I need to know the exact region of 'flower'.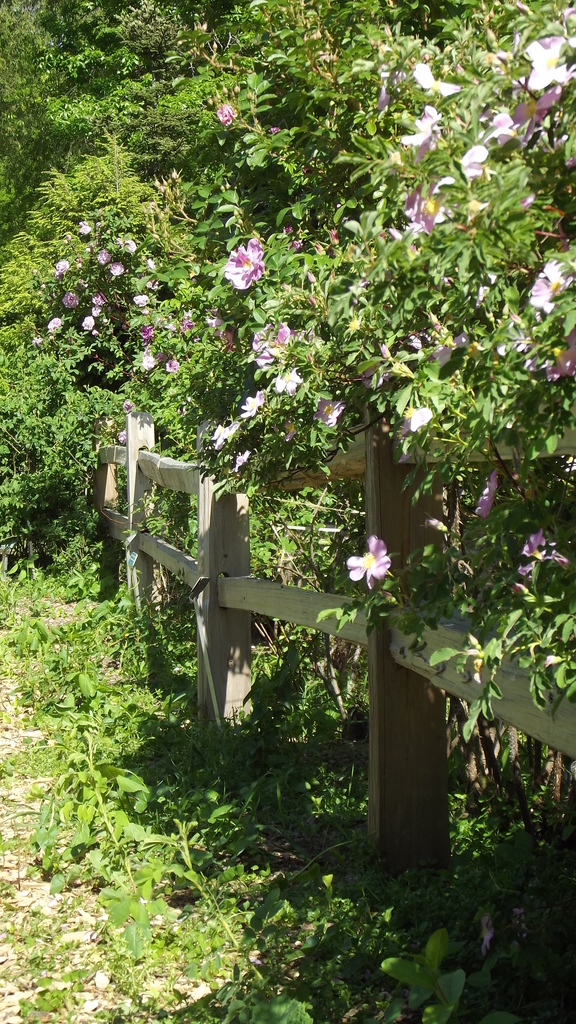
Region: 513 581 531 595.
